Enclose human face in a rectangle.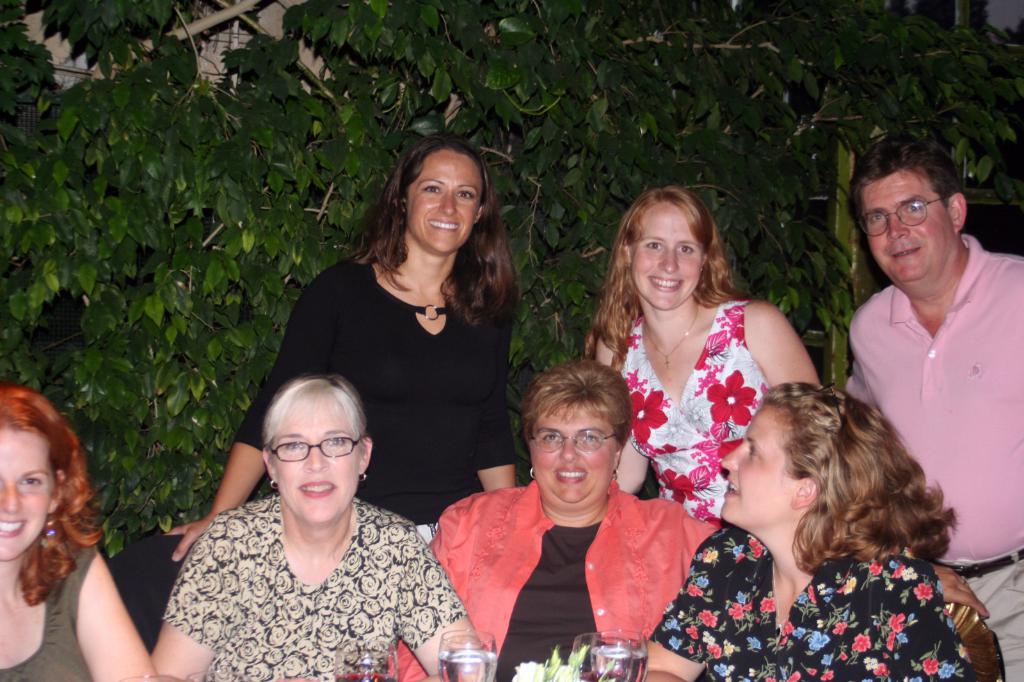
723,407,797,521.
